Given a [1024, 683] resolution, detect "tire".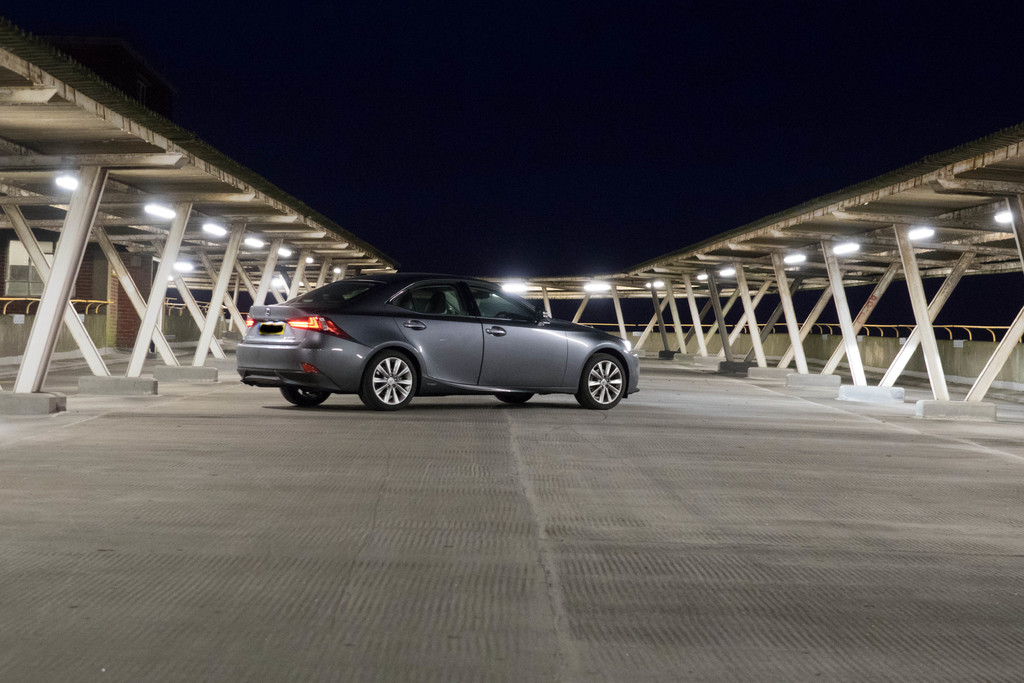
[360, 348, 422, 411].
